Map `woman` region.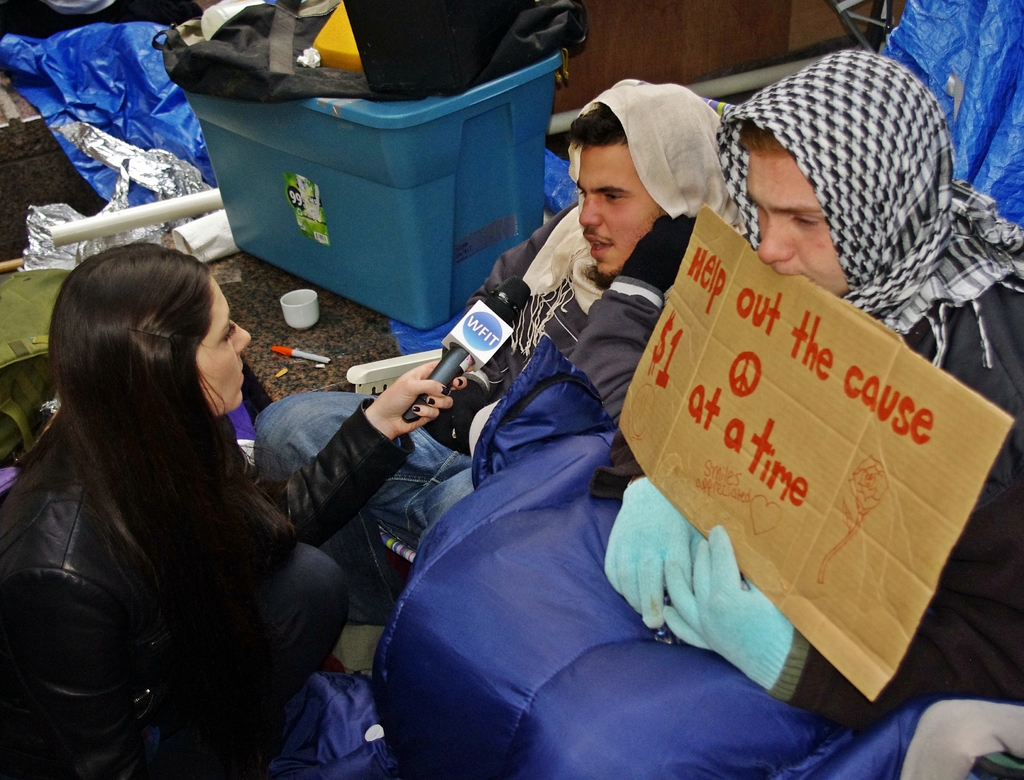
Mapped to x1=0, y1=242, x2=466, y2=779.
